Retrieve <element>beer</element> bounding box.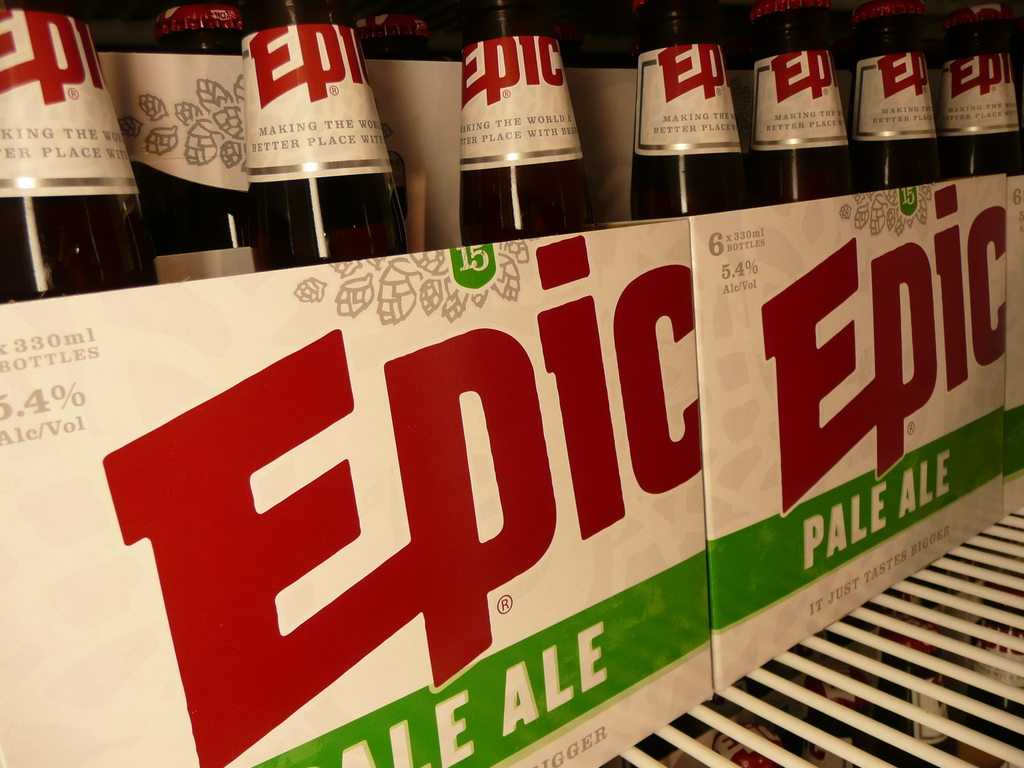
Bounding box: box=[0, 1, 161, 302].
